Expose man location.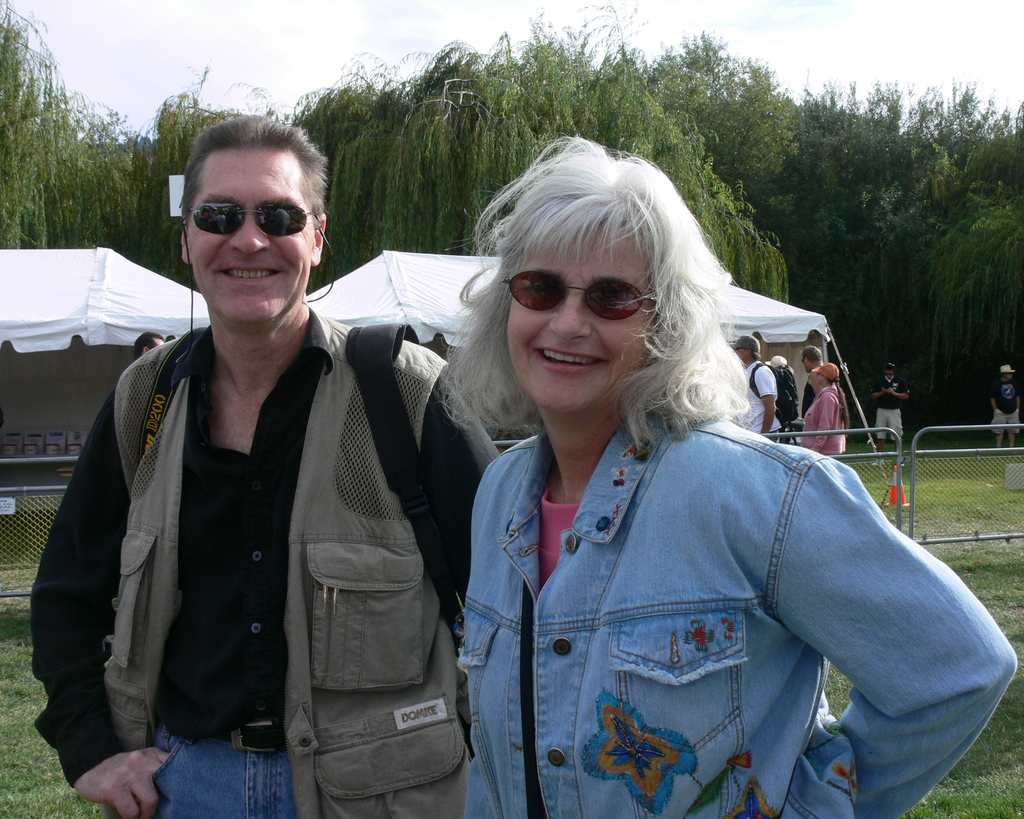
Exposed at x1=134 y1=331 x2=161 y2=359.
